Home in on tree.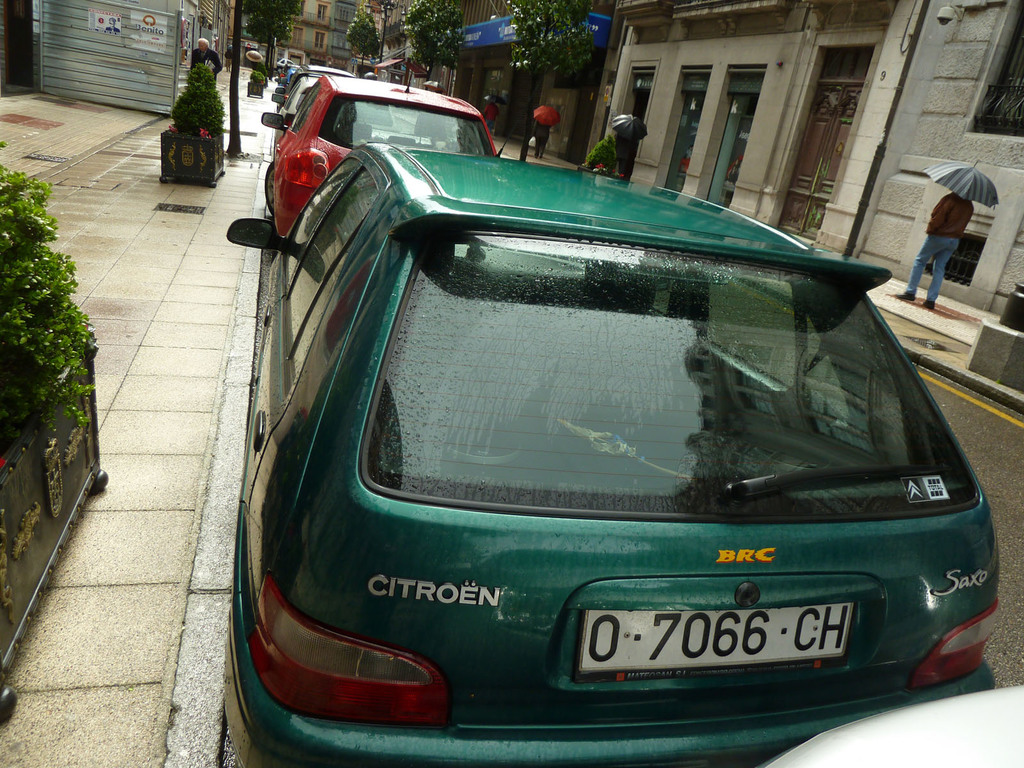
Homed in at {"x1": 239, "y1": 0, "x2": 305, "y2": 76}.
